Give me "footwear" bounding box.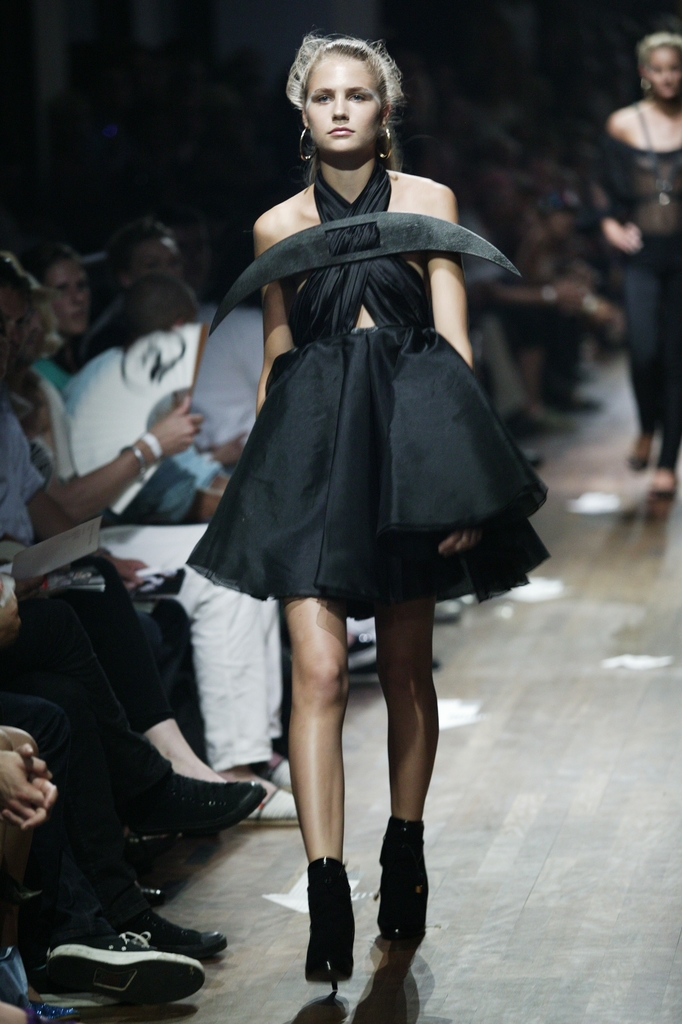
[254, 793, 298, 822].
